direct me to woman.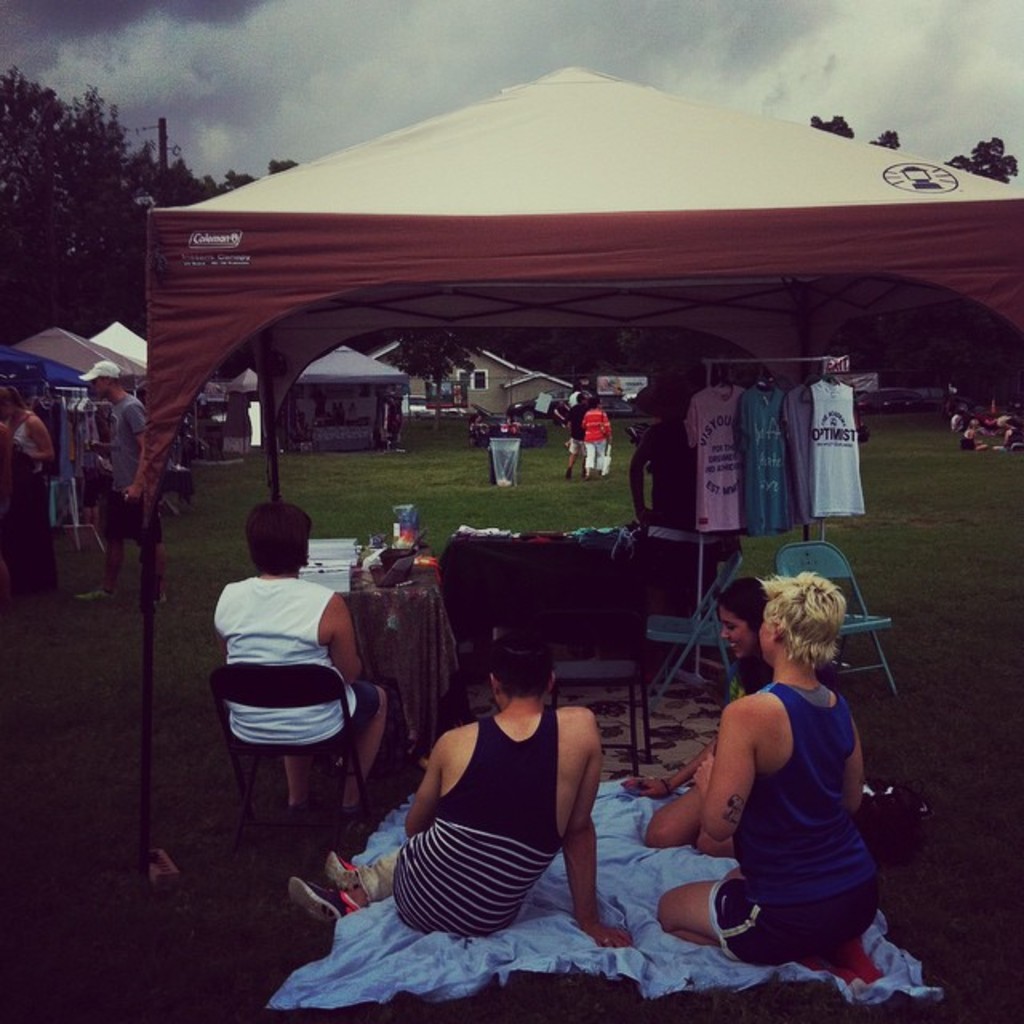
Direction: rect(994, 418, 1021, 453).
